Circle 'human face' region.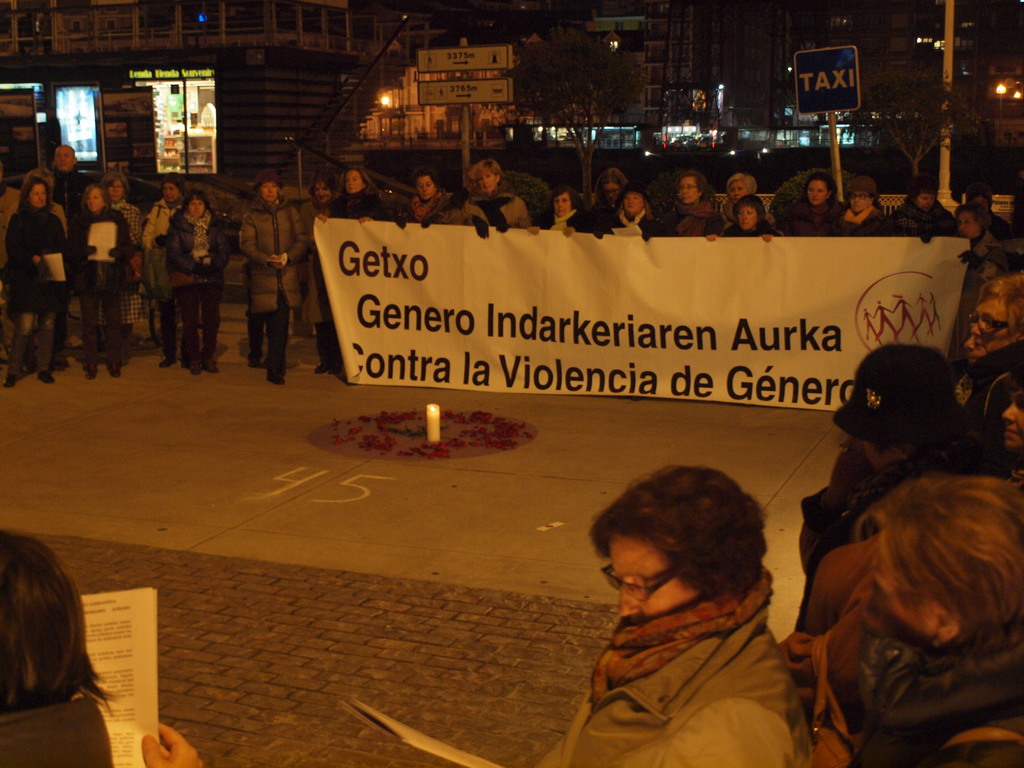
Region: pyautogui.locateOnScreen(626, 193, 648, 212).
